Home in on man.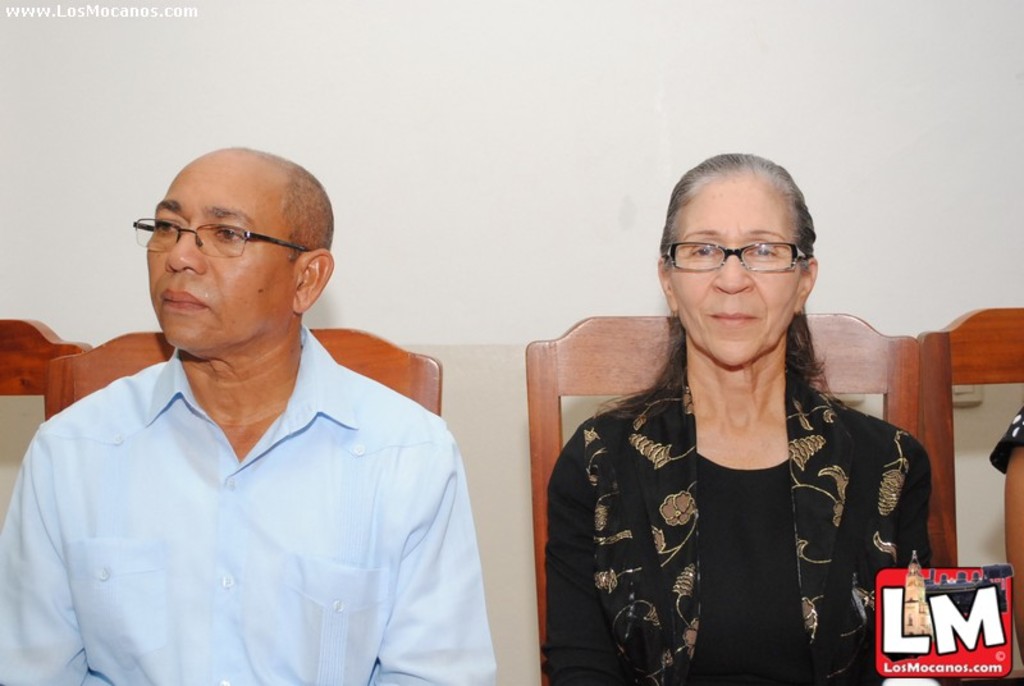
Homed in at [14, 115, 504, 677].
